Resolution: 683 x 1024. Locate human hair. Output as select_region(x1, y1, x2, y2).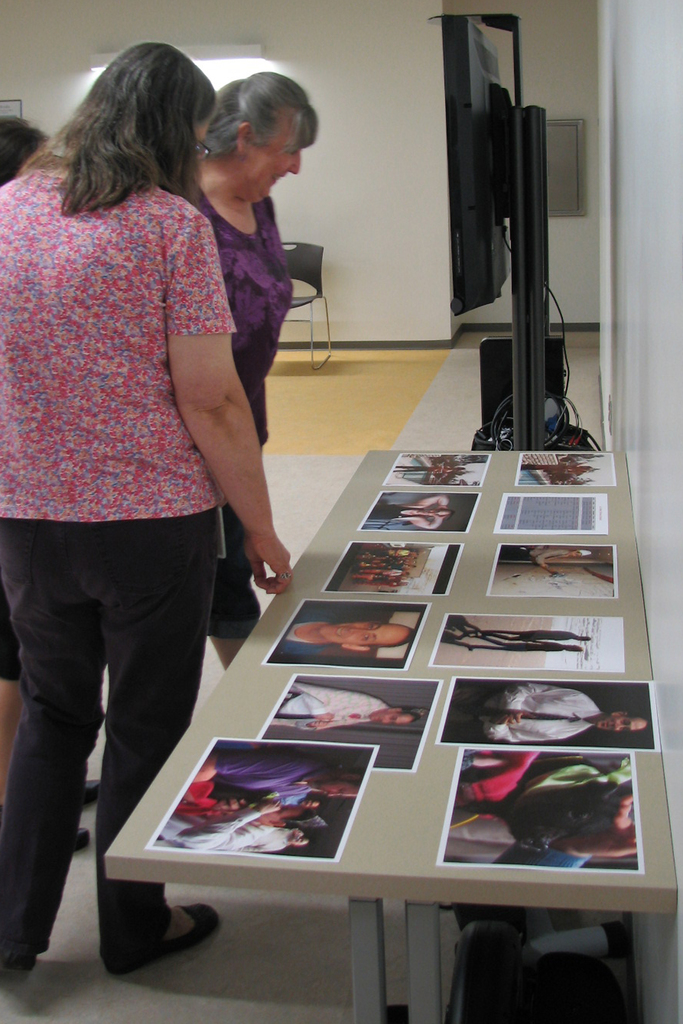
select_region(306, 788, 327, 813).
